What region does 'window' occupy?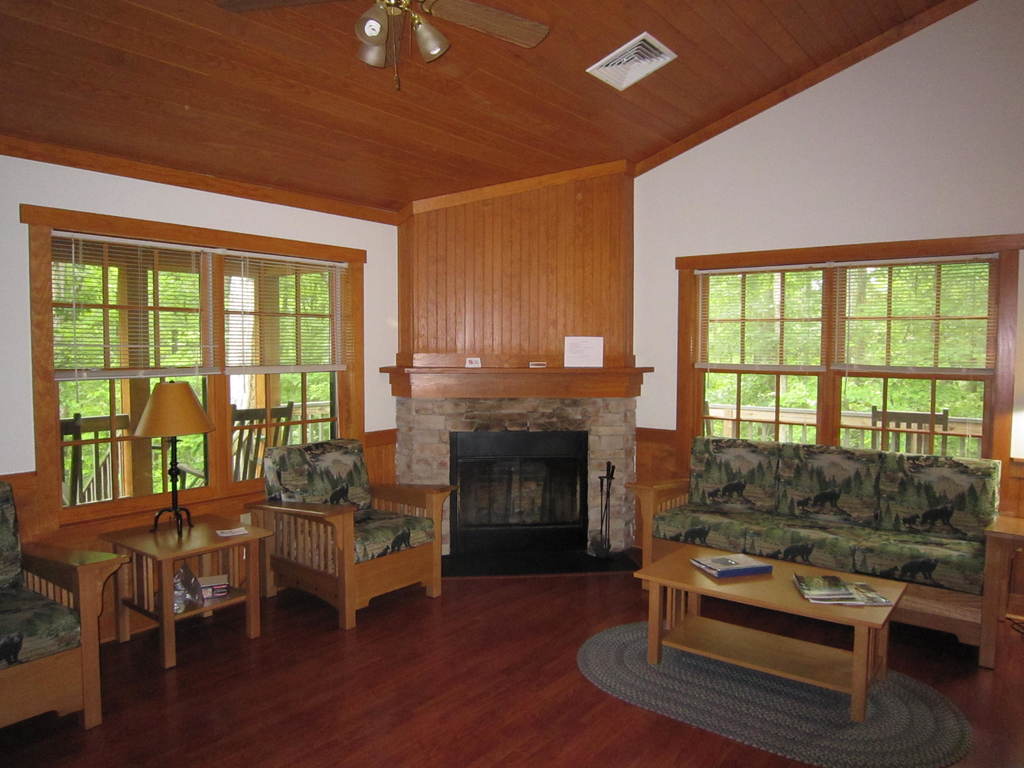
detection(54, 227, 356, 522).
